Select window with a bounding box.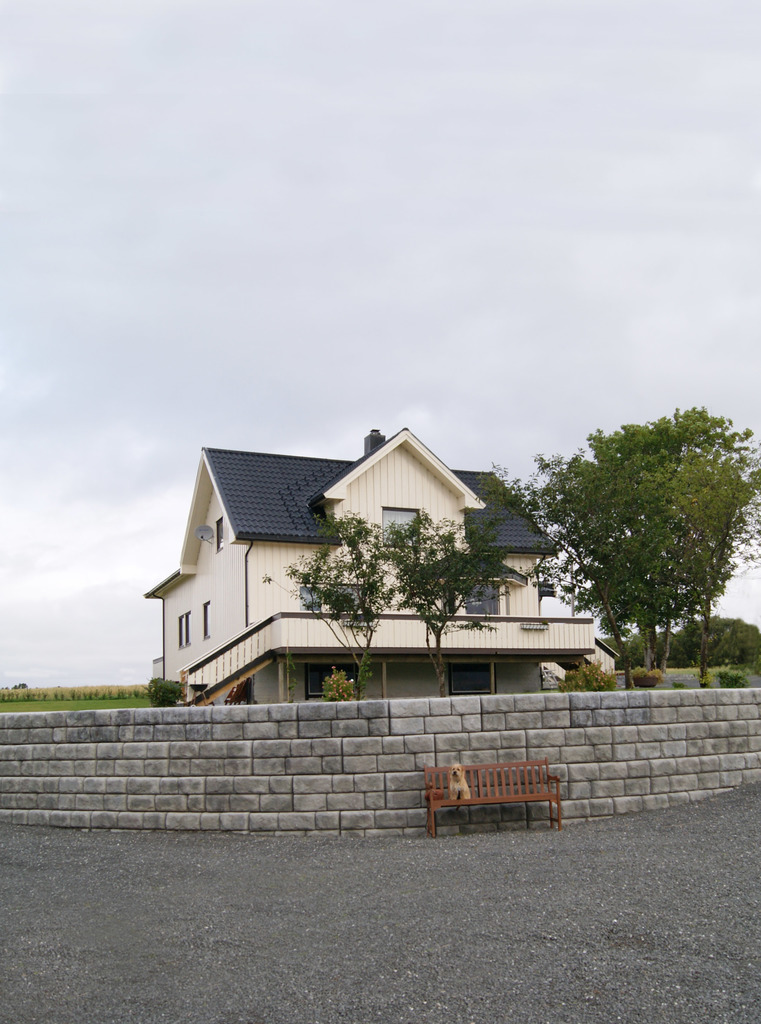
left=218, top=519, right=227, bottom=550.
